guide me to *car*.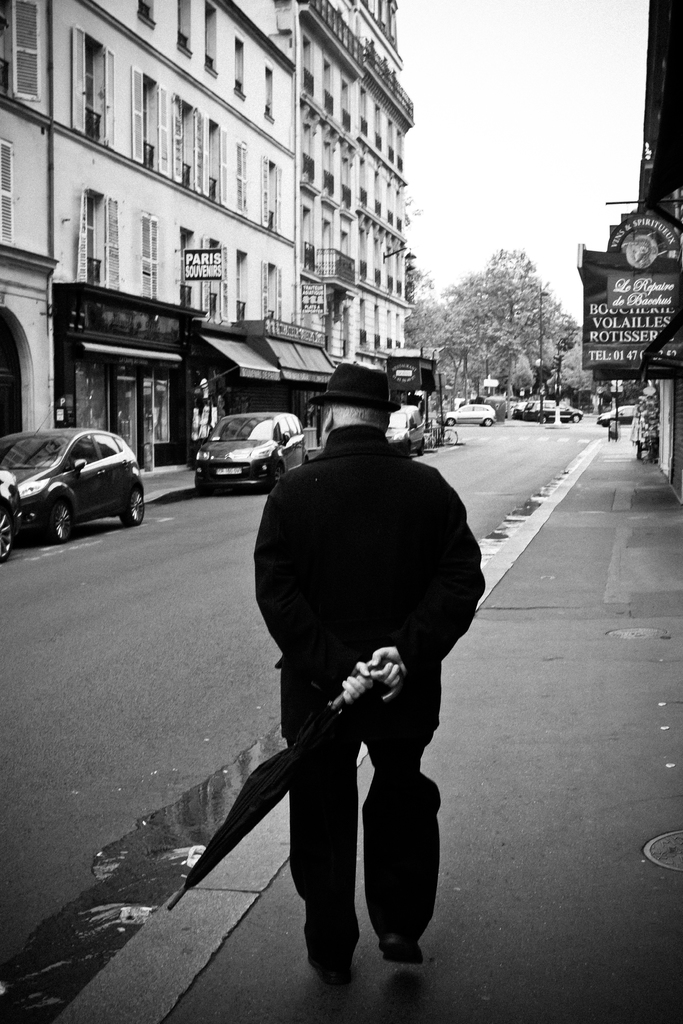
Guidance: crop(193, 407, 309, 491).
